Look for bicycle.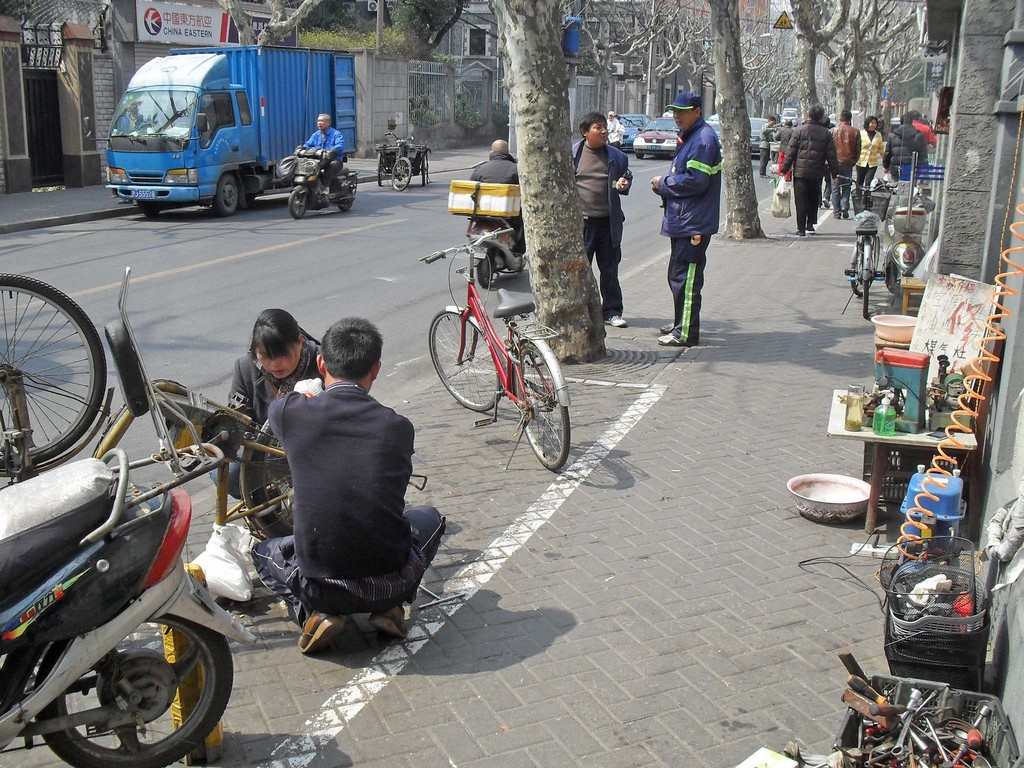
Found: region(0, 282, 129, 495).
